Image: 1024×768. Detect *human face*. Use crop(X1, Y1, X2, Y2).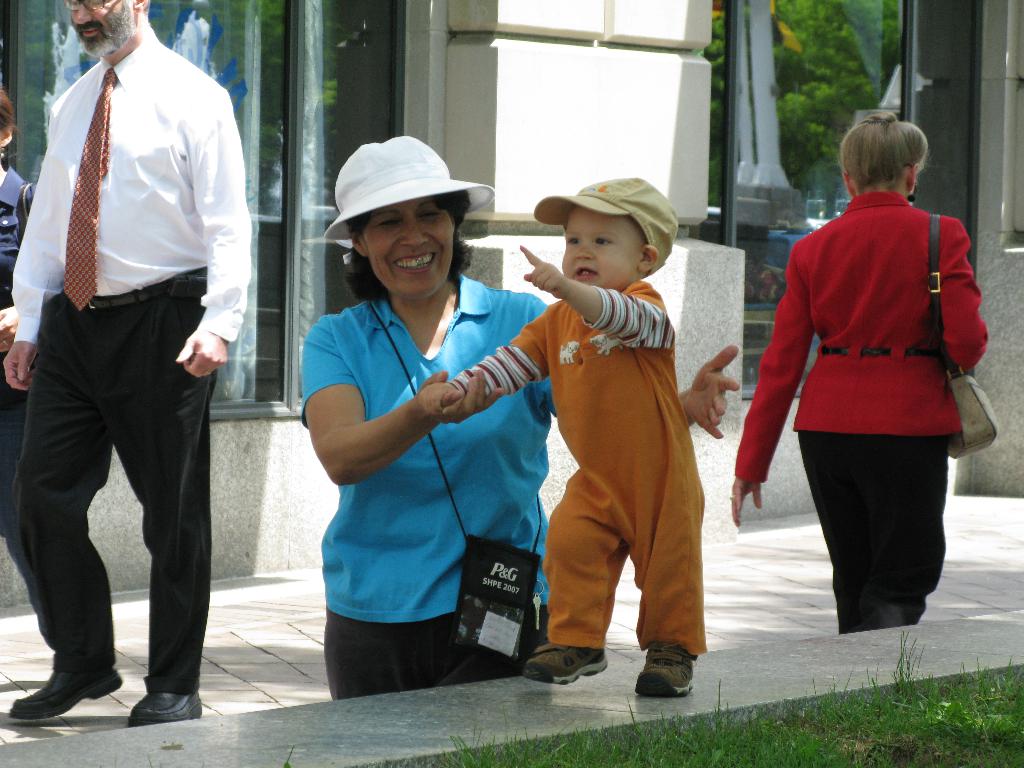
crop(67, 0, 132, 56).
